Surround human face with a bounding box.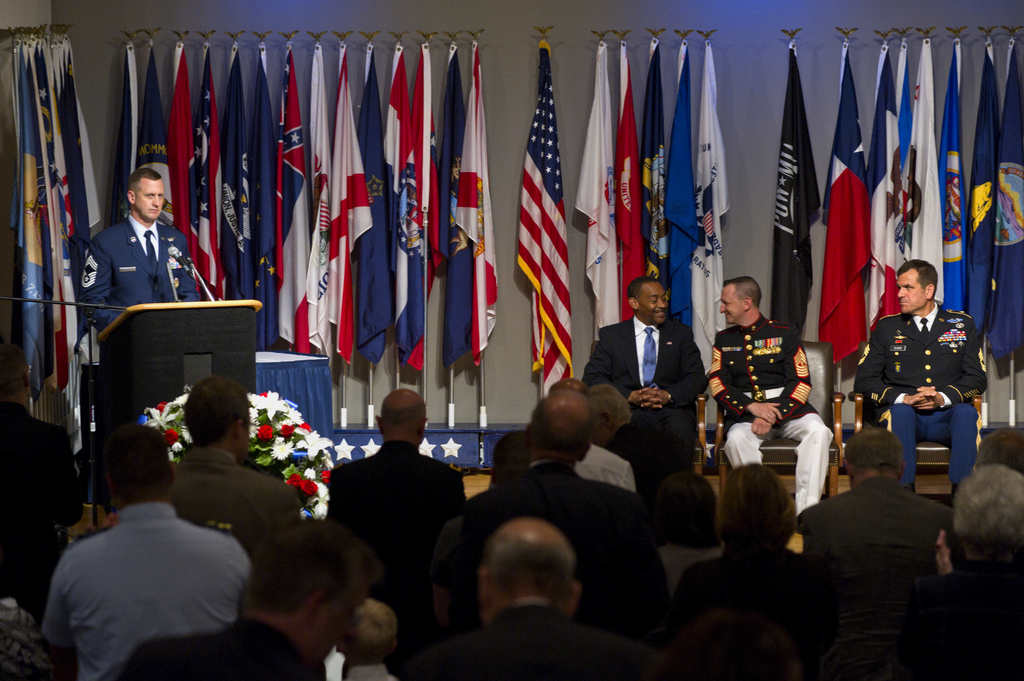
x1=717, y1=287, x2=744, y2=327.
